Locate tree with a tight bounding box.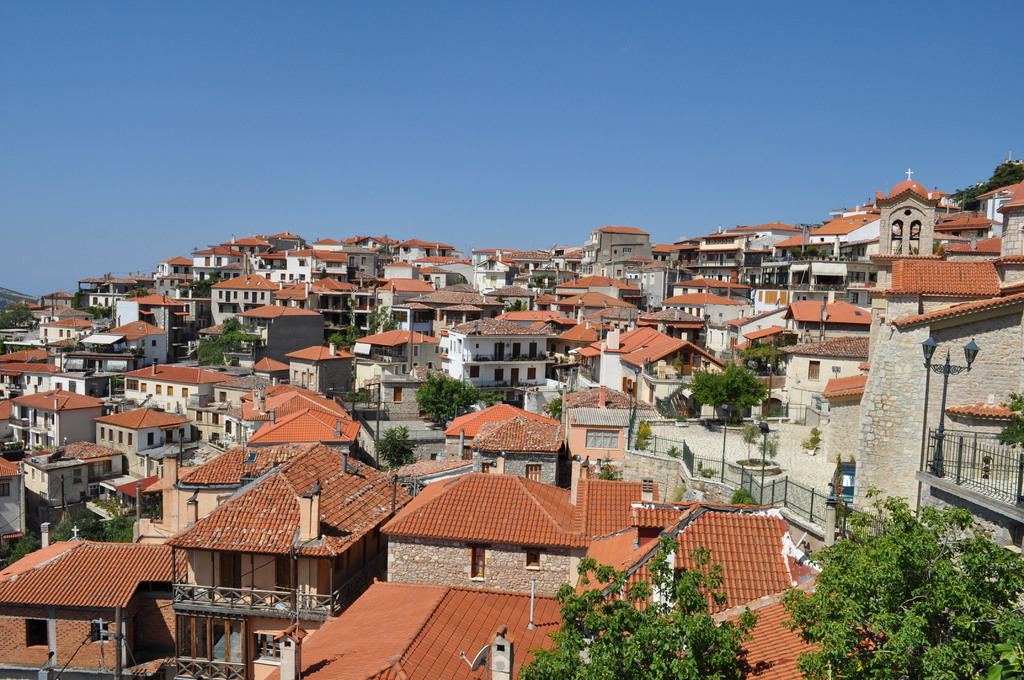
box(342, 324, 362, 350).
